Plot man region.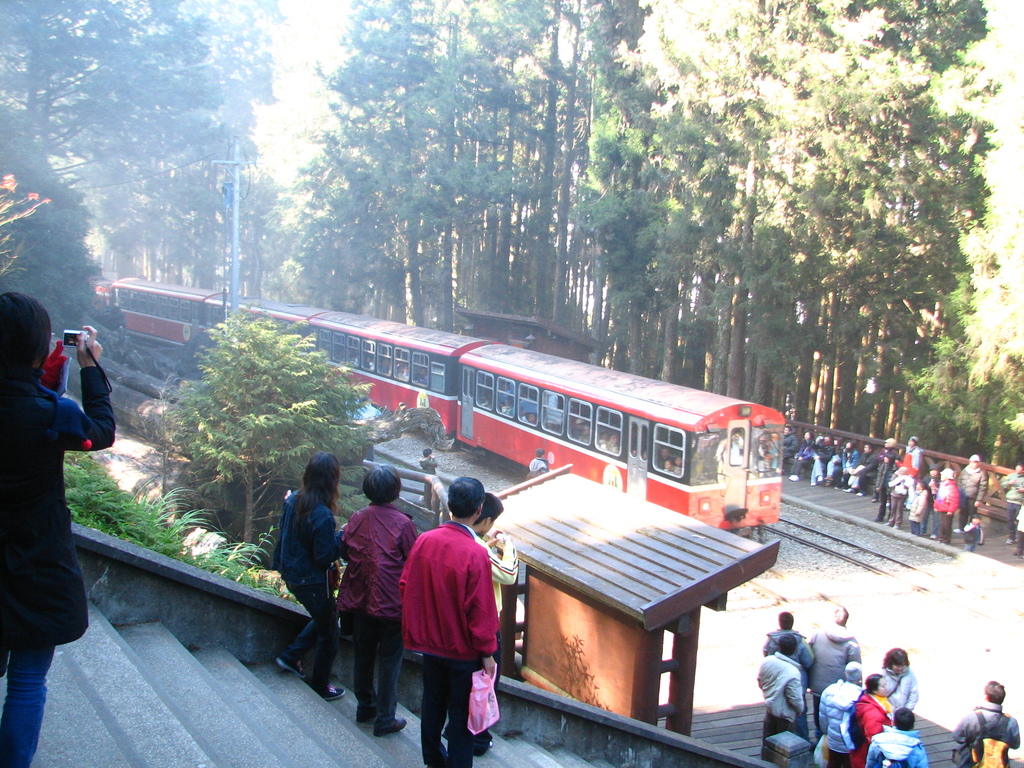
Plotted at bbox=[952, 450, 988, 548].
